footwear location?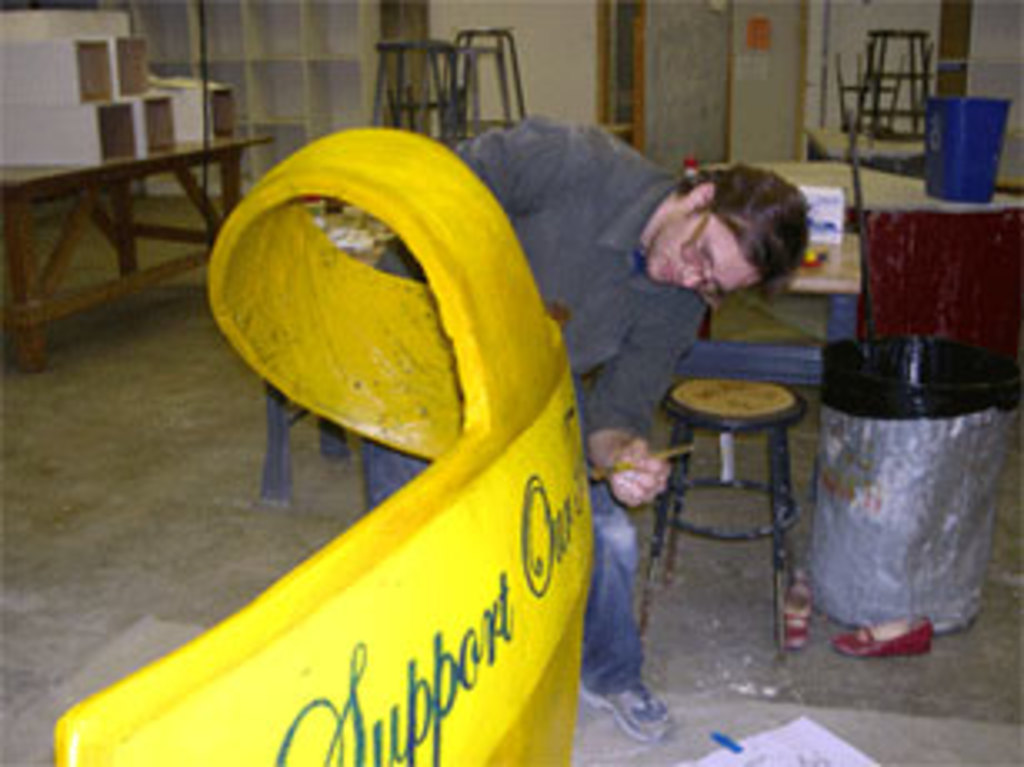
locate(777, 570, 817, 640)
